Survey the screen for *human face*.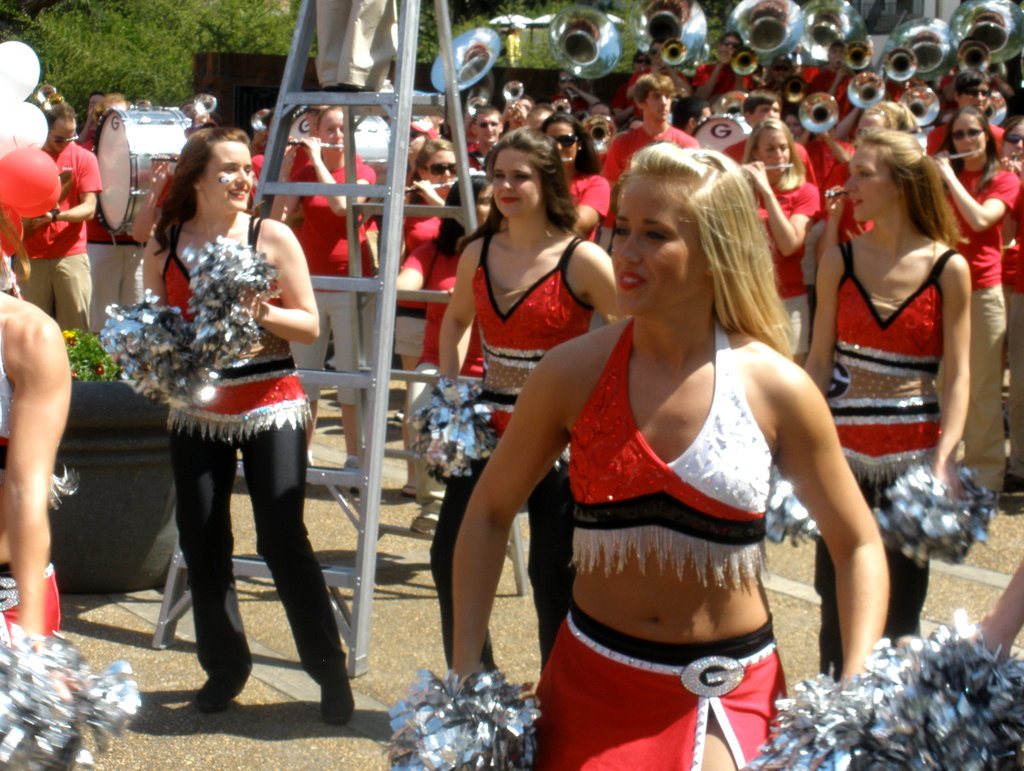
Survey found: region(476, 109, 501, 148).
